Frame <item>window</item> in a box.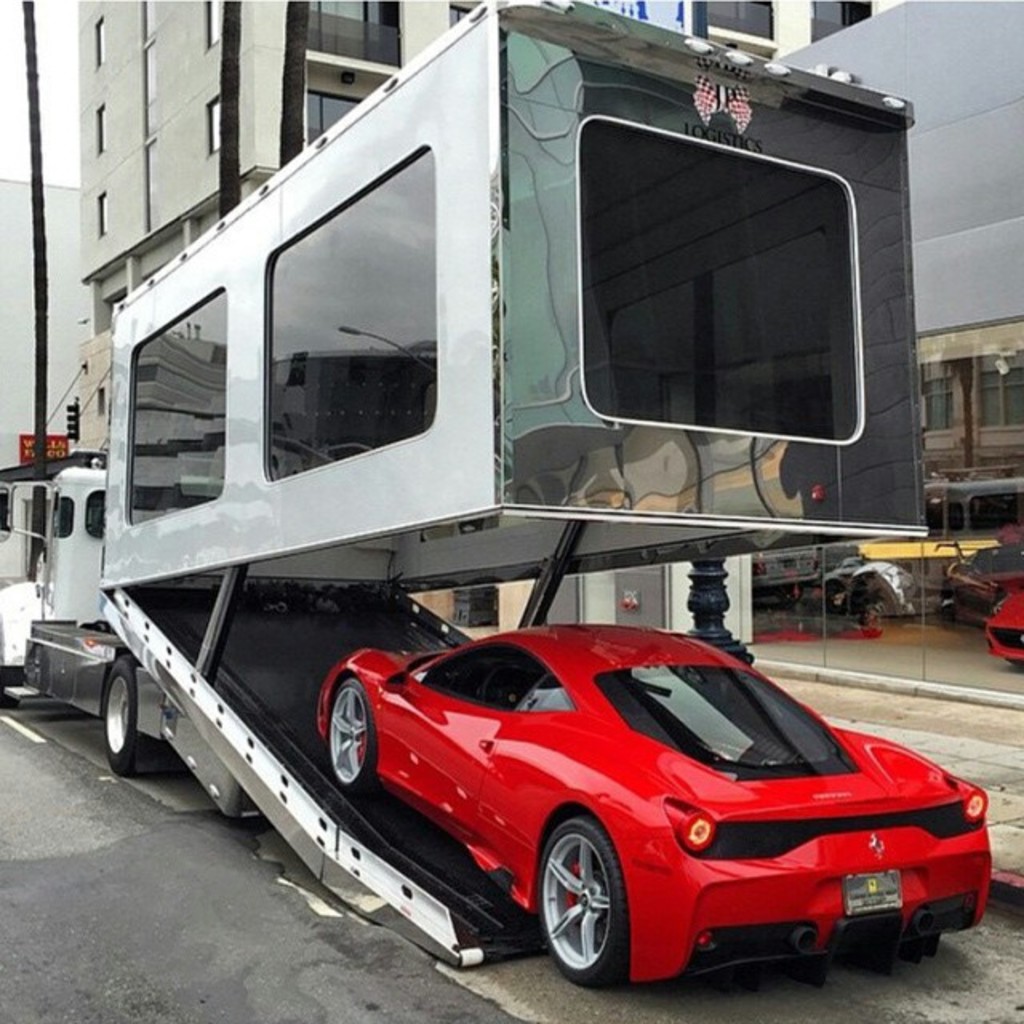
{"x1": 94, "y1": 107, "x2": 106, "y2": 158}.
